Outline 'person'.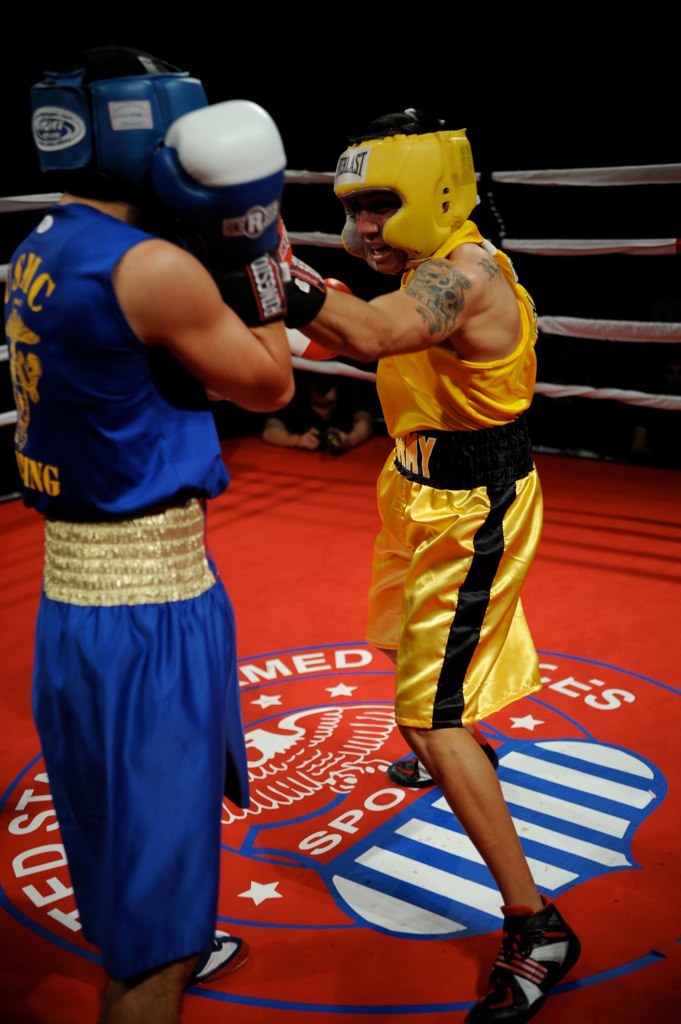
Outline: select_region(272, 102, 581, 1023).
